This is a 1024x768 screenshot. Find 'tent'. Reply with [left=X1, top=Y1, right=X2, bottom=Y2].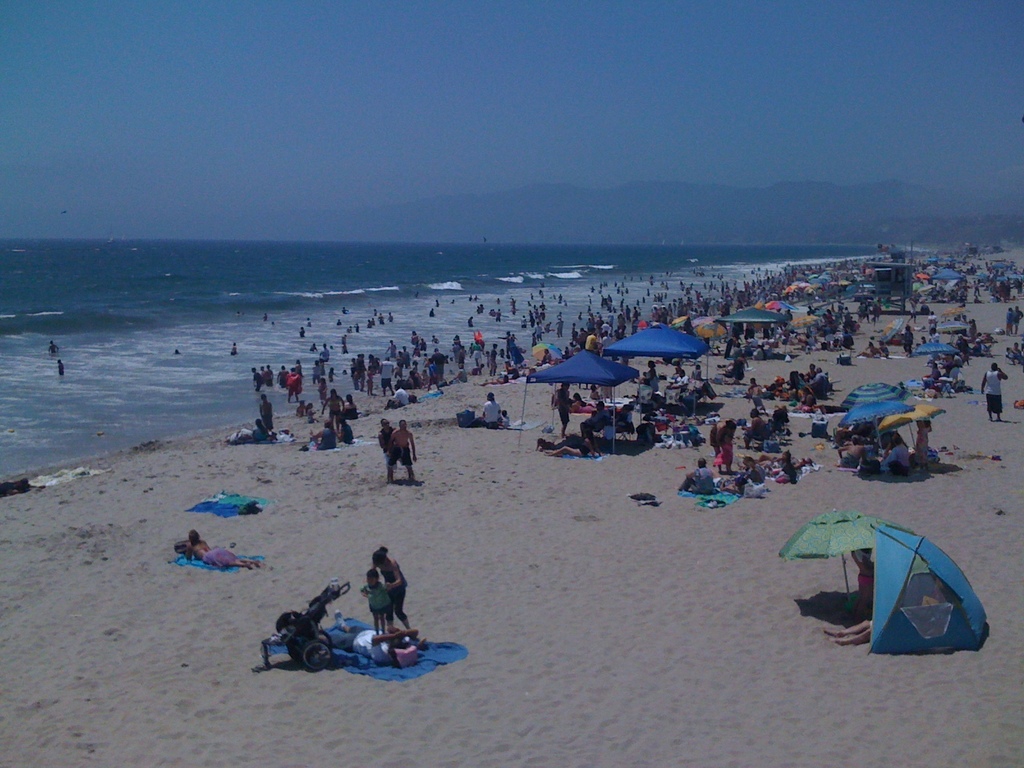
[left=870, top=521, right=1001, bottom=655].
